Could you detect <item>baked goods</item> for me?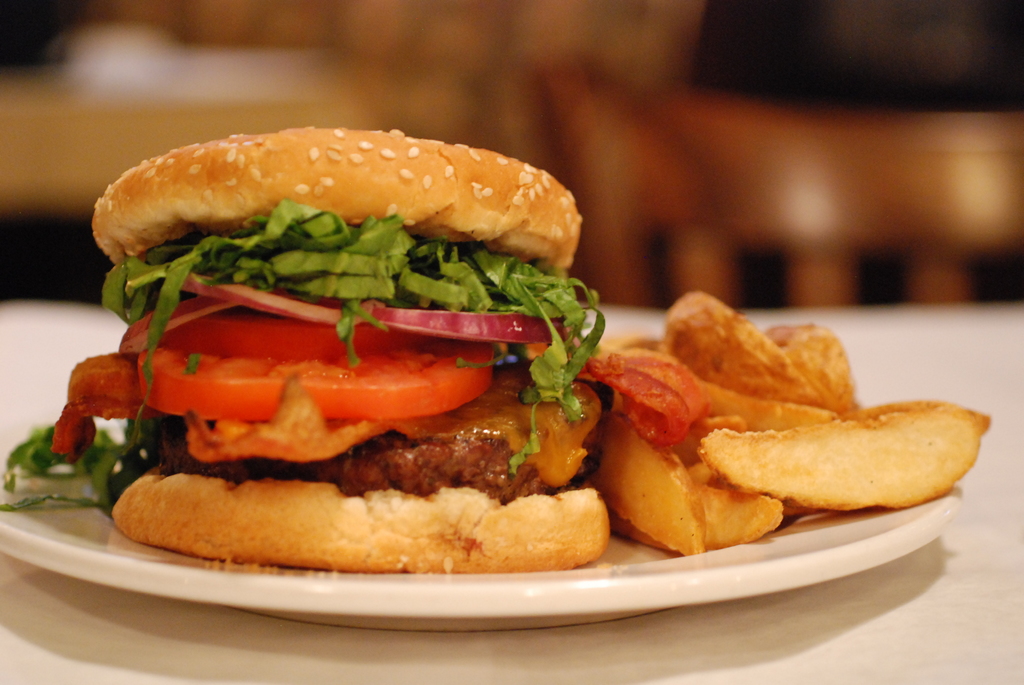
Detection result: box=[108, 462, 612, 572].
